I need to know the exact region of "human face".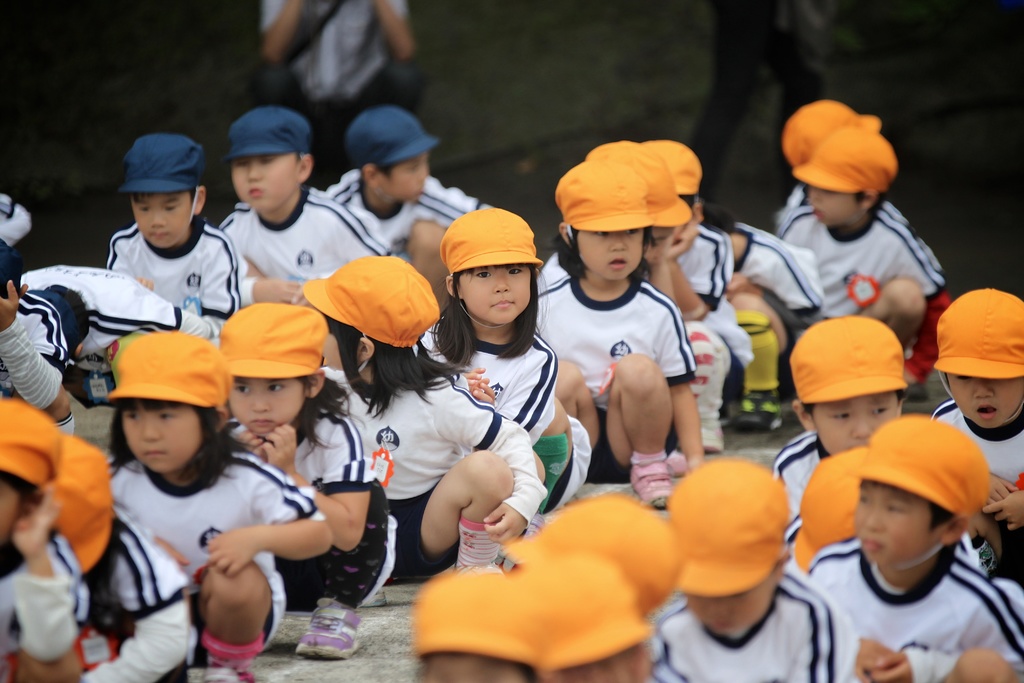
Region: (left=855, top=481, right=941, bottom=564).
